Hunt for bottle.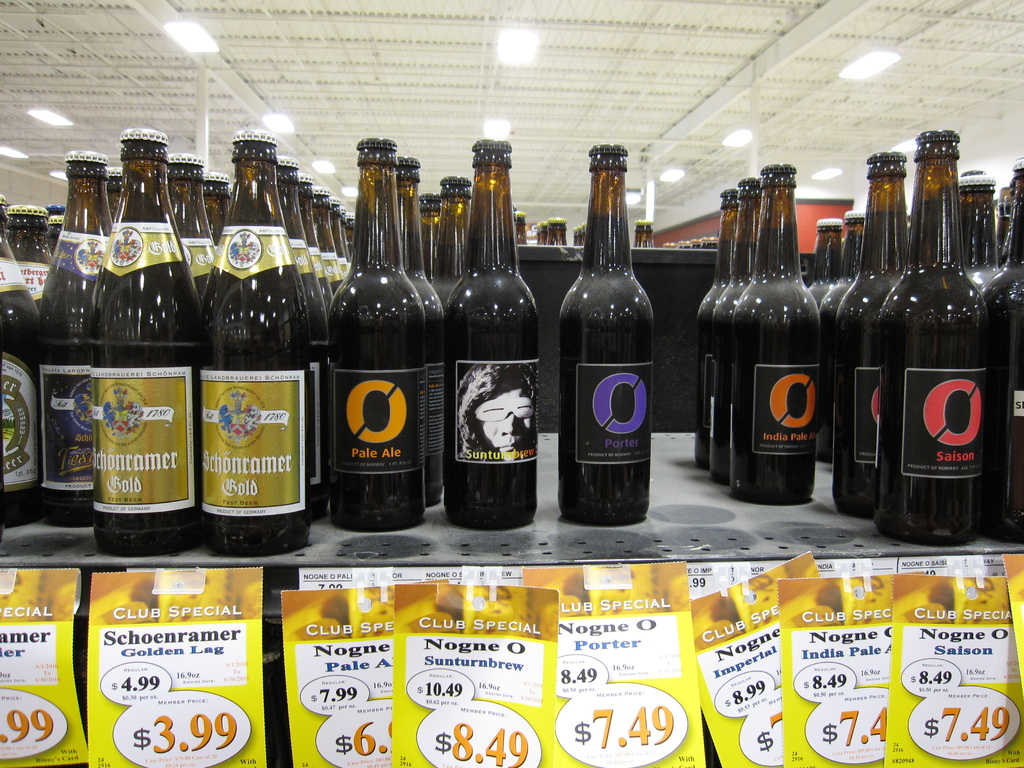
Hunted down at crop(393, 156, 444, 511).
